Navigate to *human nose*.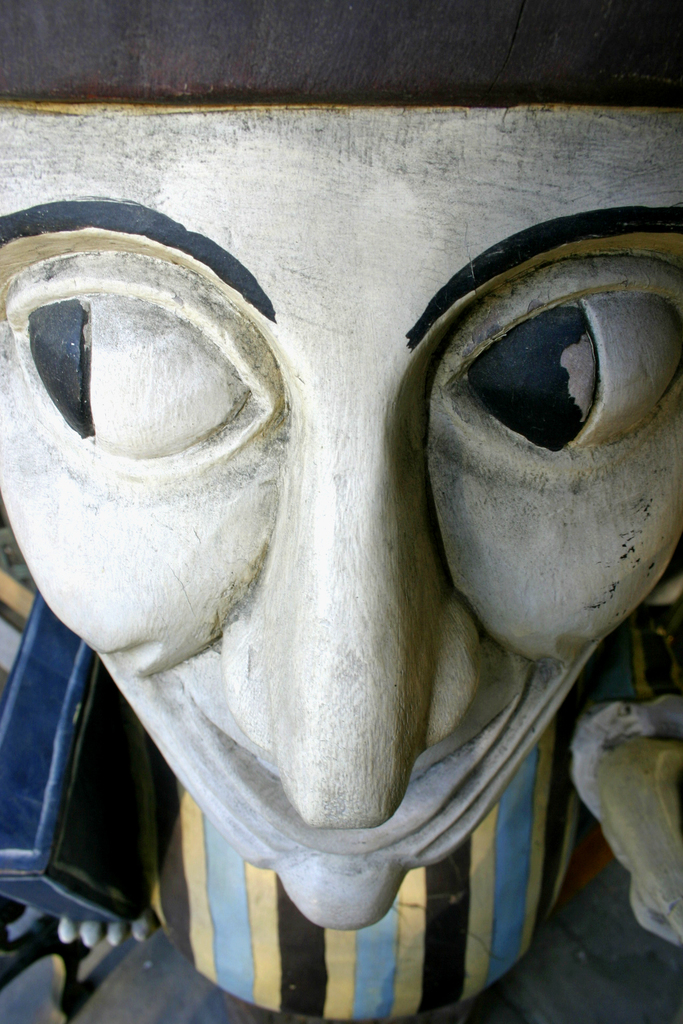
Navigation target: x1=215 y1=399 x2=484 y2=828.
